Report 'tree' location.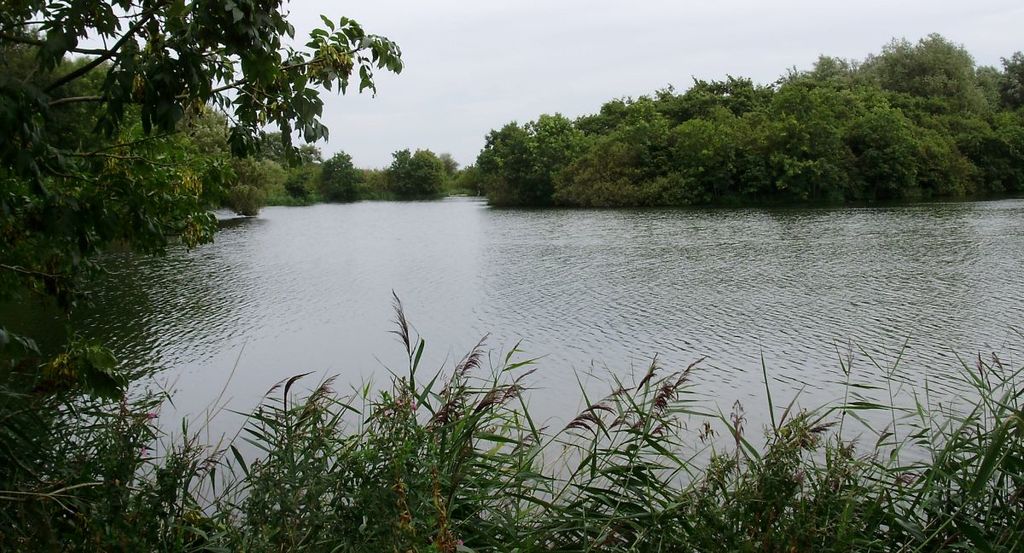
Report: 69/52/115/129.
